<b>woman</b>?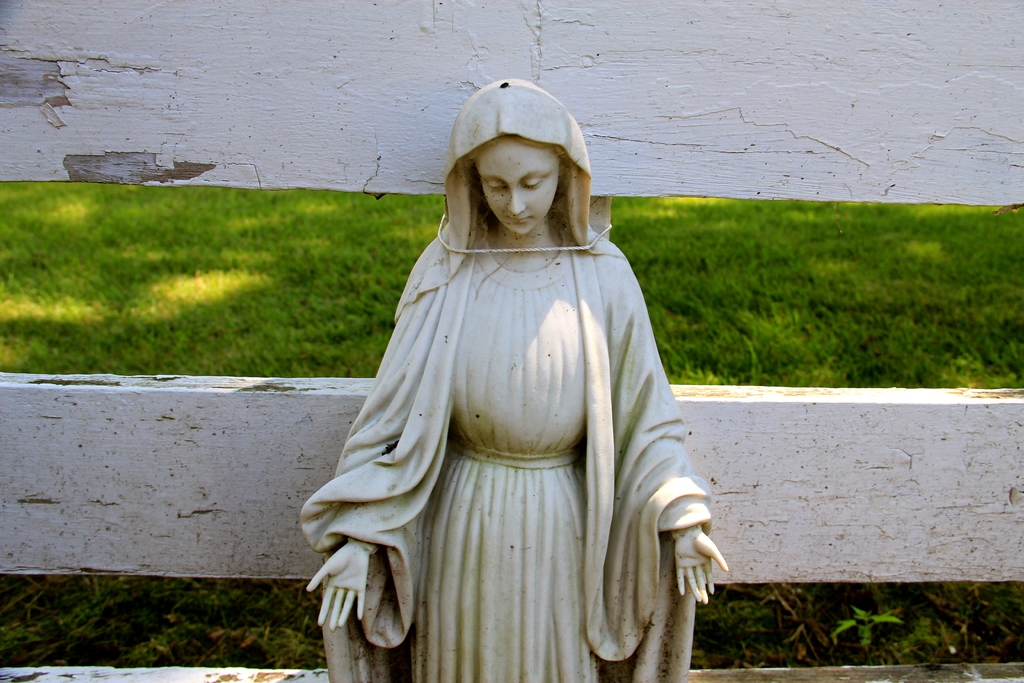
Rect(296, 88, 717, 673)
